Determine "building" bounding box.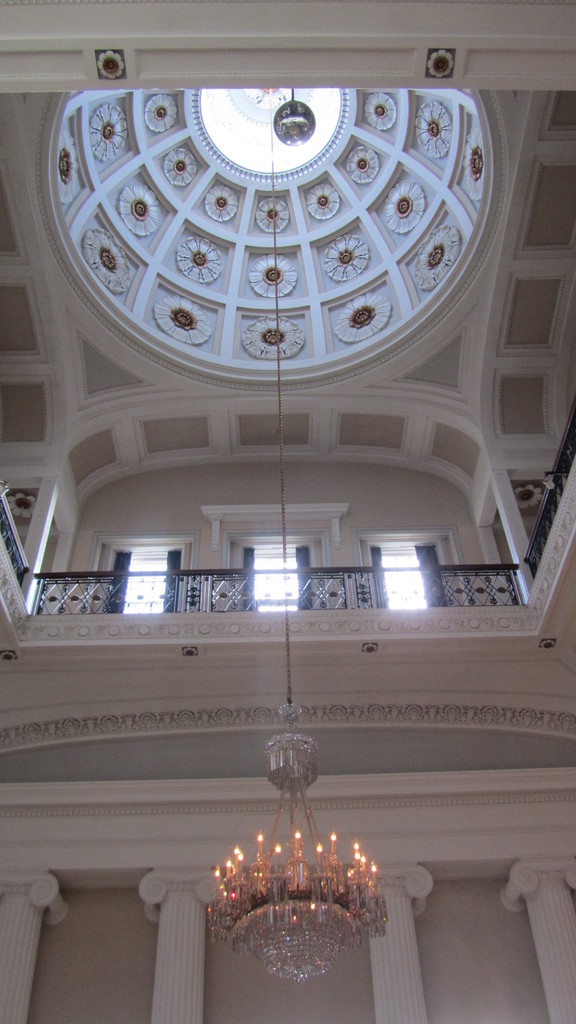
Determined: bbox=(0, 0, 575, 1023).
